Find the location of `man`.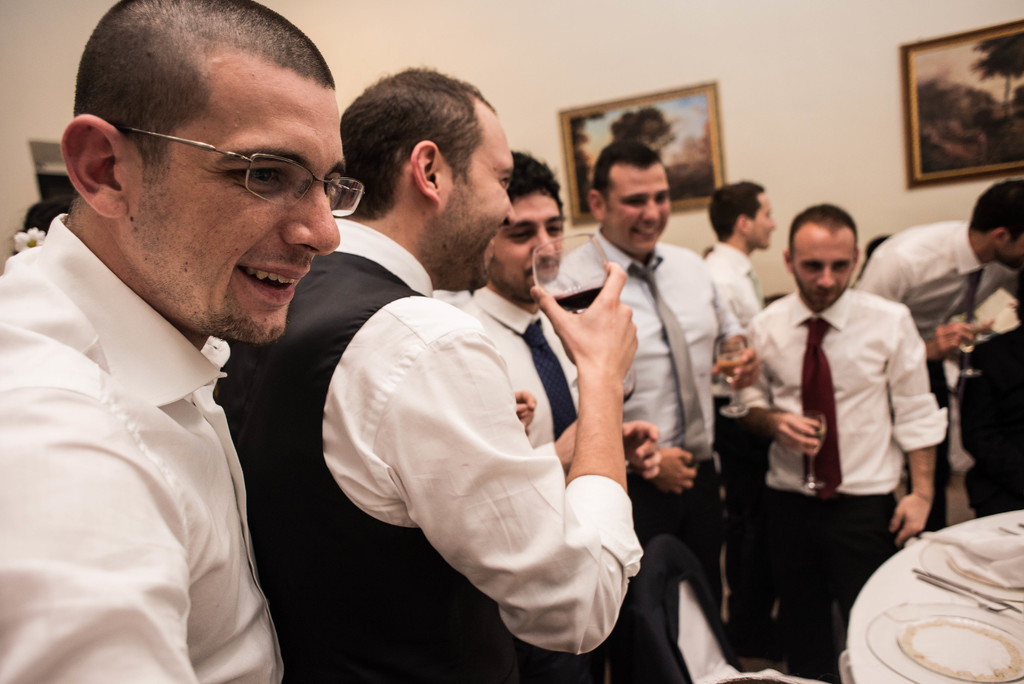
Location: <region>709, 179, 776, 642</region>.
